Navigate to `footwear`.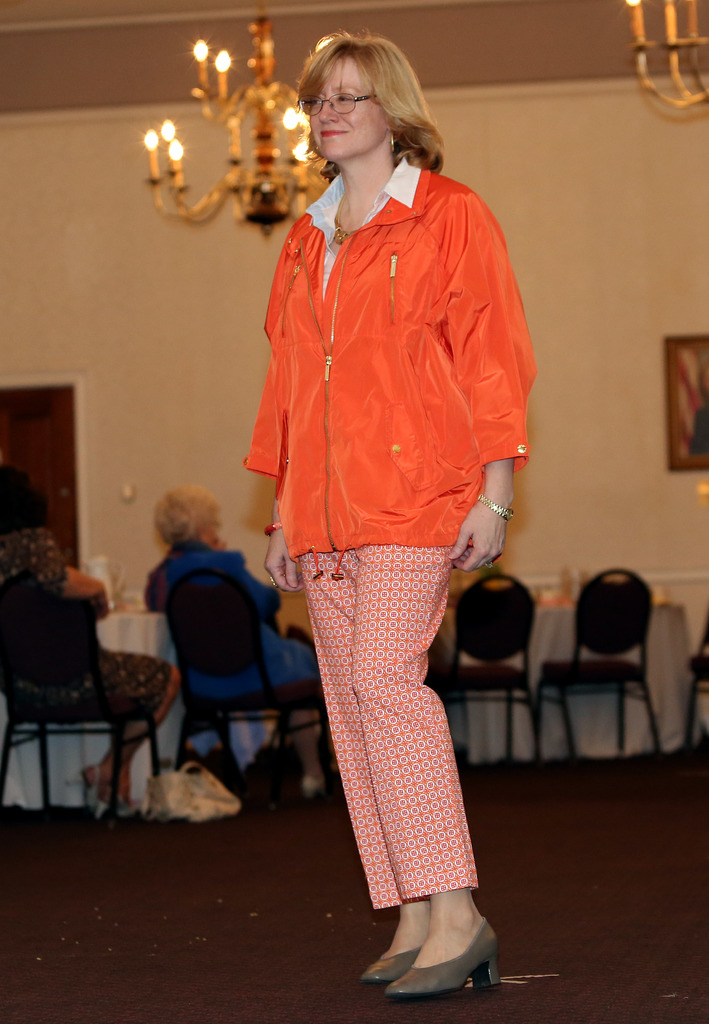
Navigation target: {"x1": 366, "y1": 936, "x2": 417, "y2": 980}.
